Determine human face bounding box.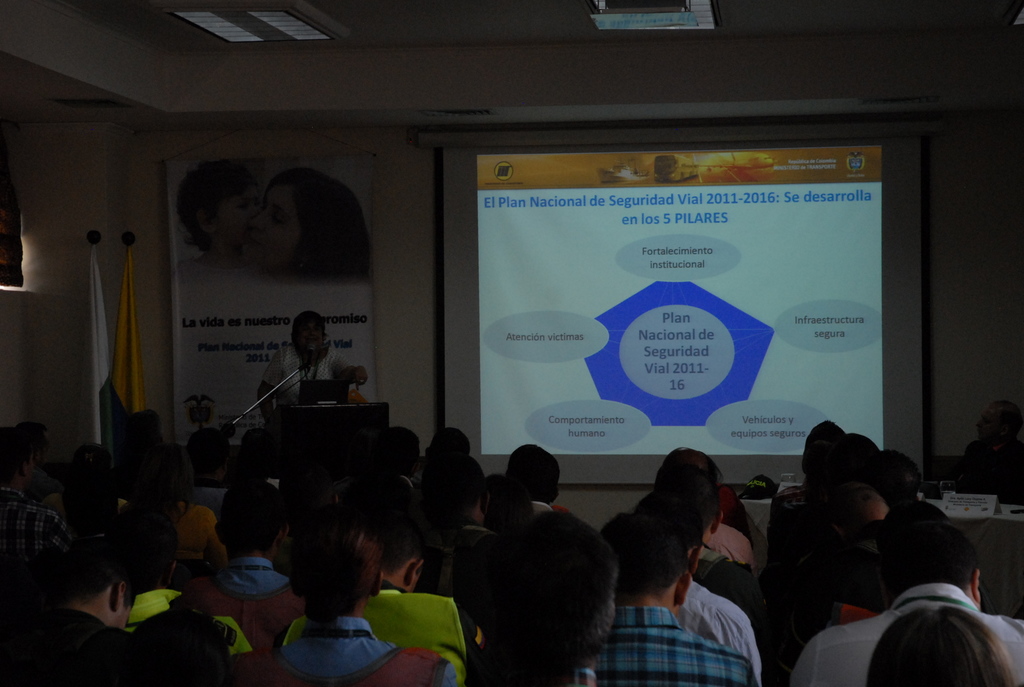
Determined: 213 186 252 251.
